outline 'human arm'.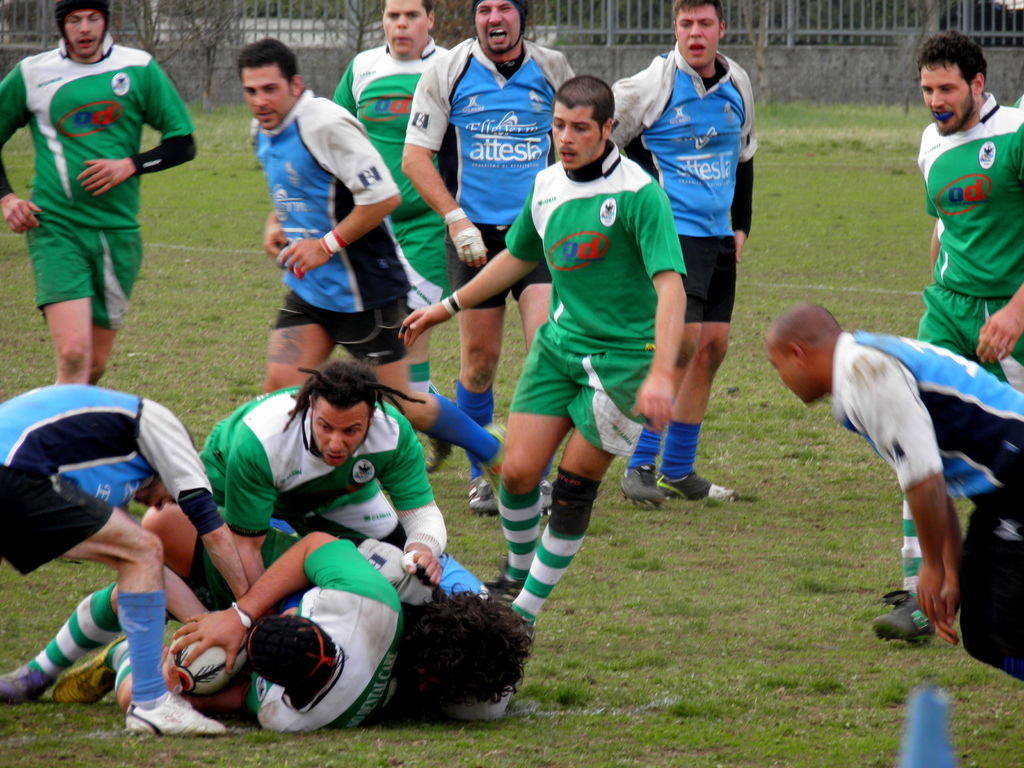
Outline: locate(728, 84, 763, 262).
